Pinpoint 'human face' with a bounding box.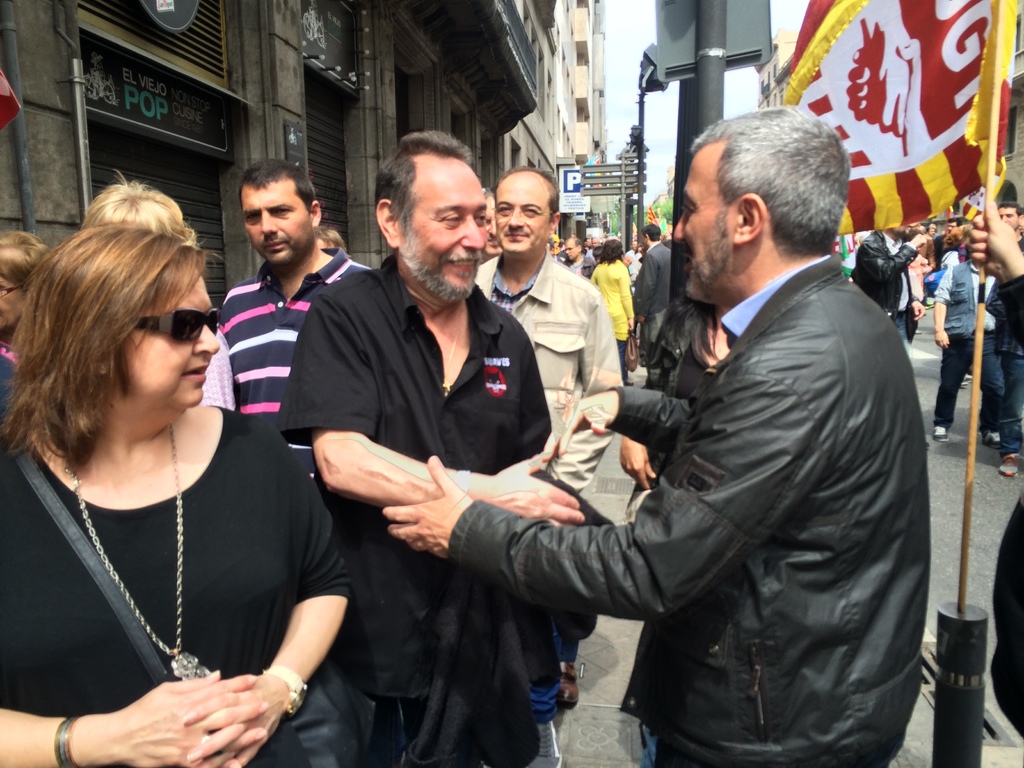
<region>0, 270, 24, 330</region>.
